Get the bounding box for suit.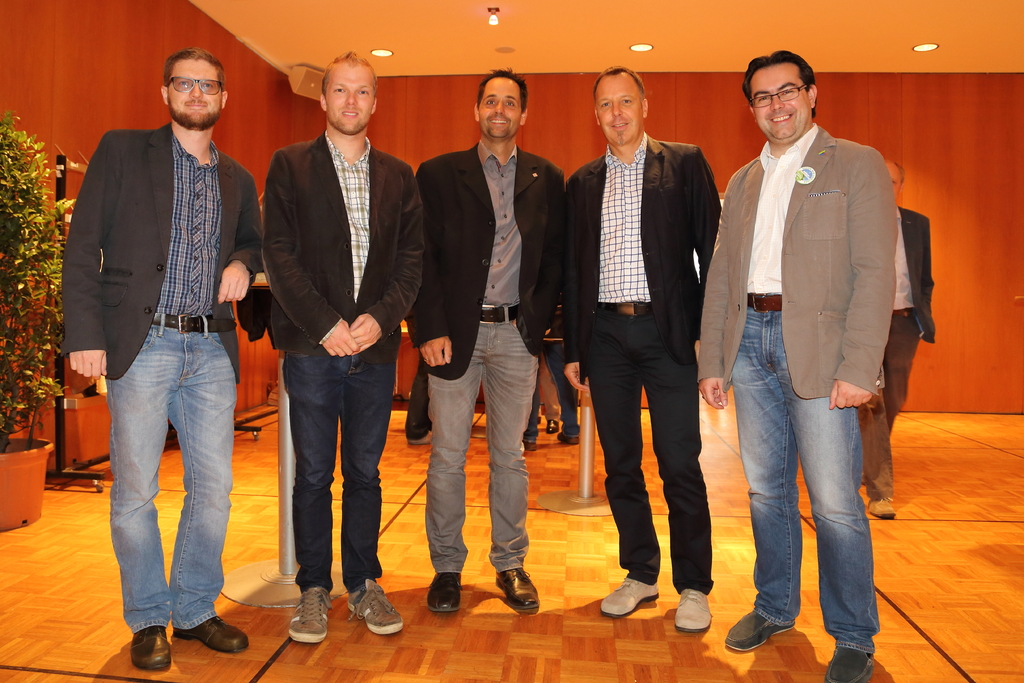
region(892, 204, 936, 344).
